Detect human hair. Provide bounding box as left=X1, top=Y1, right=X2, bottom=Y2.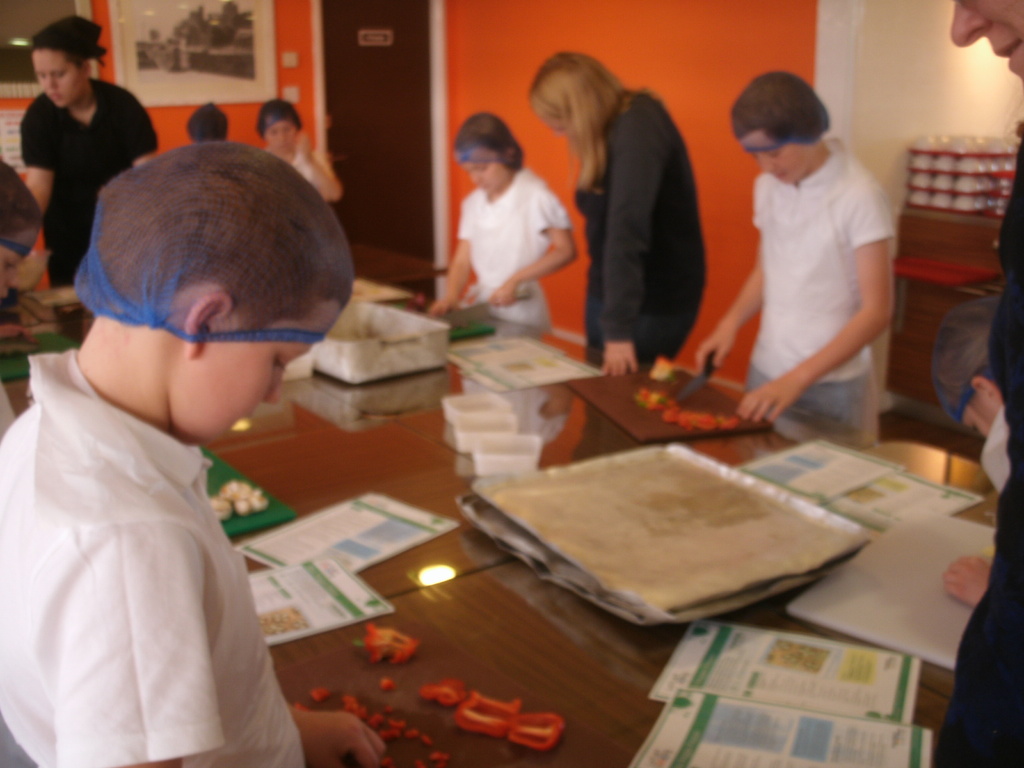
left=255, top=99, right=305, bottom=135.
